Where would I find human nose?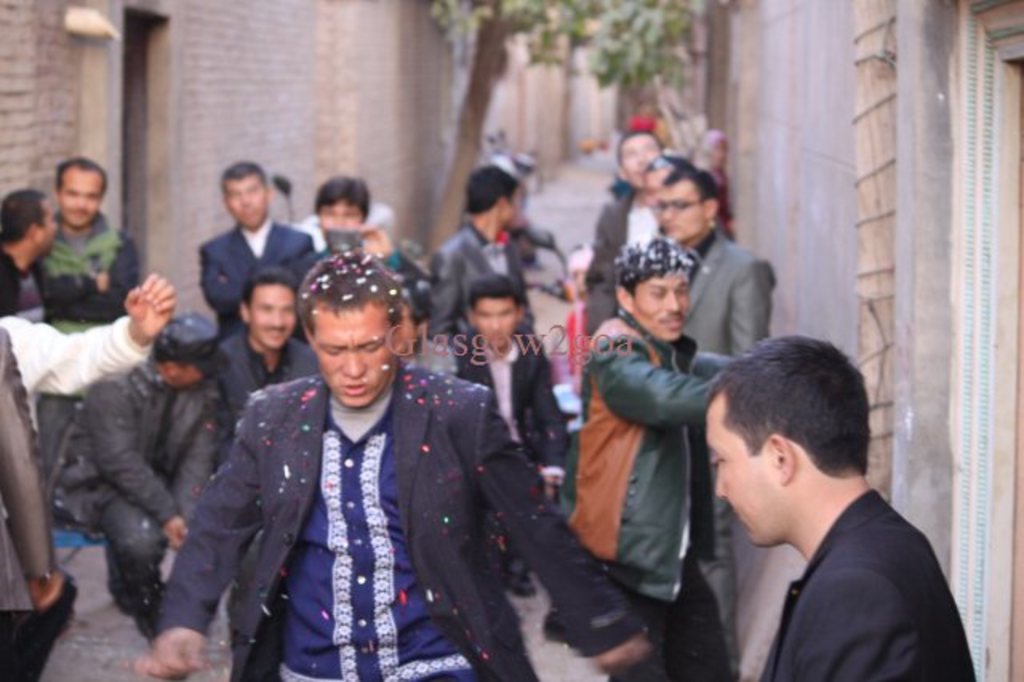
At left=338, top=351, right=366, bottom=376.
